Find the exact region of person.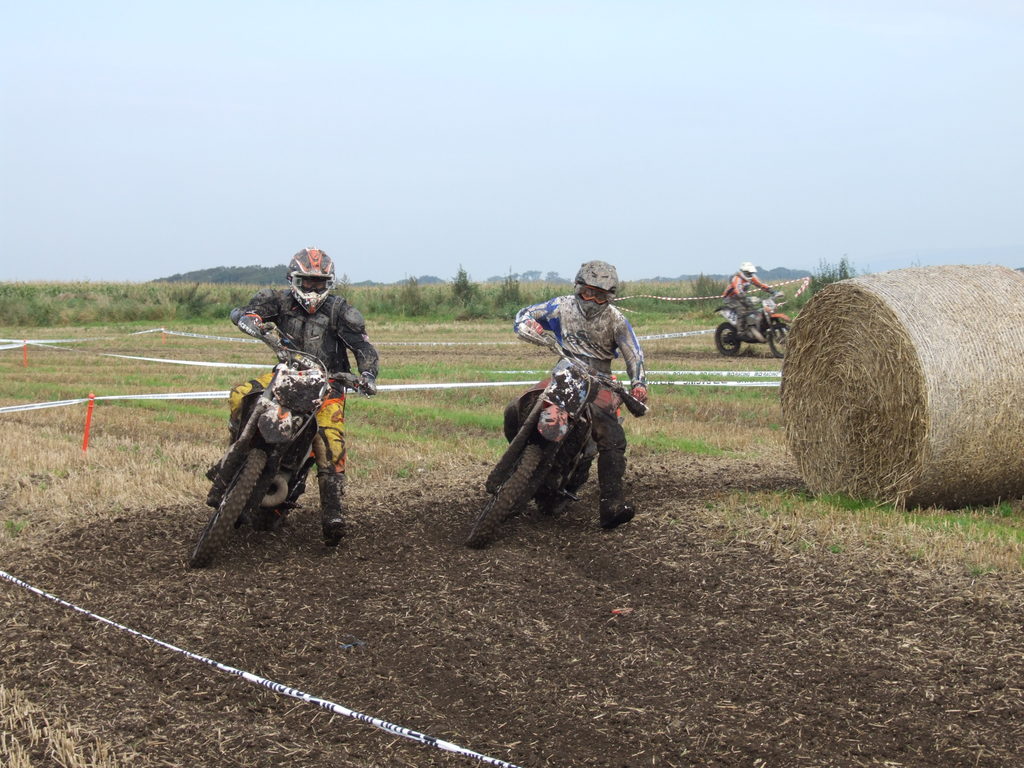
Exact region: crop(206, 246, 378, 549).
